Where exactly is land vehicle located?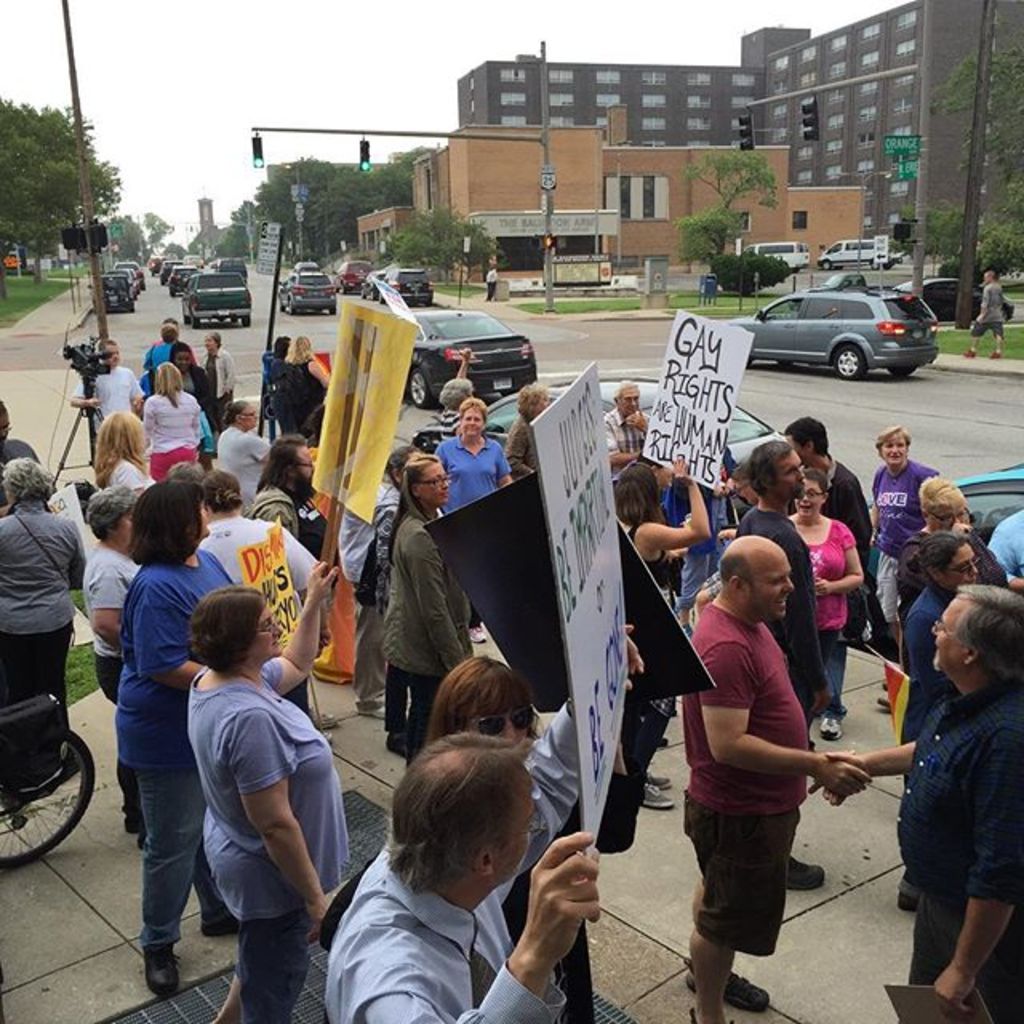
Its bounding box is <bbox>739, 262, 944, 368</bbox>.
